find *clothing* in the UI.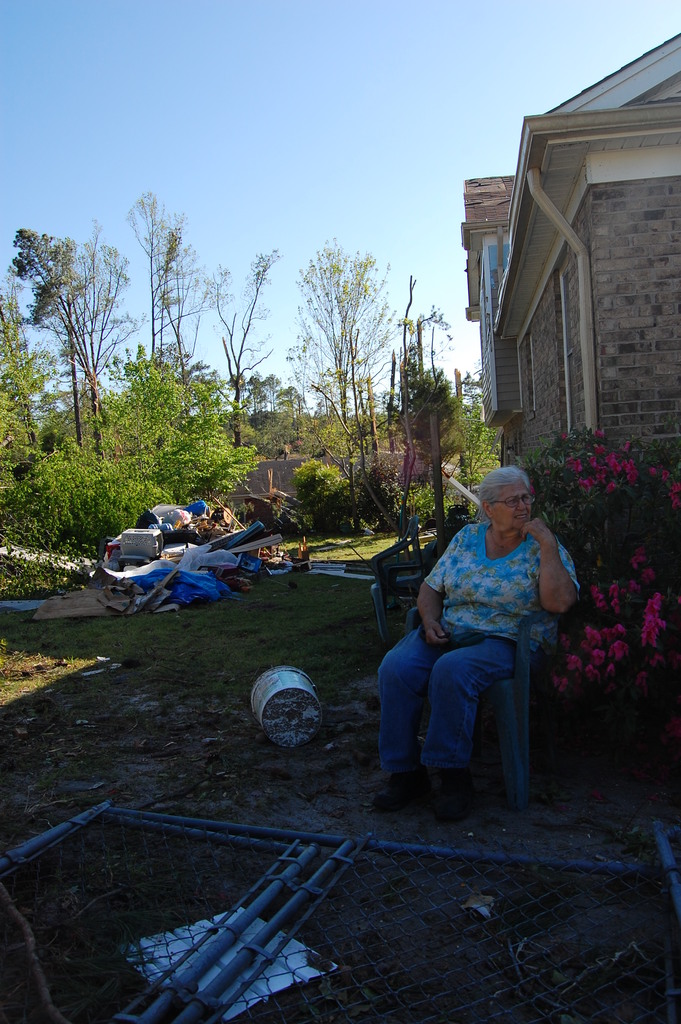
UI element at <bbox>370, 518, 583, 781</bbox>.
